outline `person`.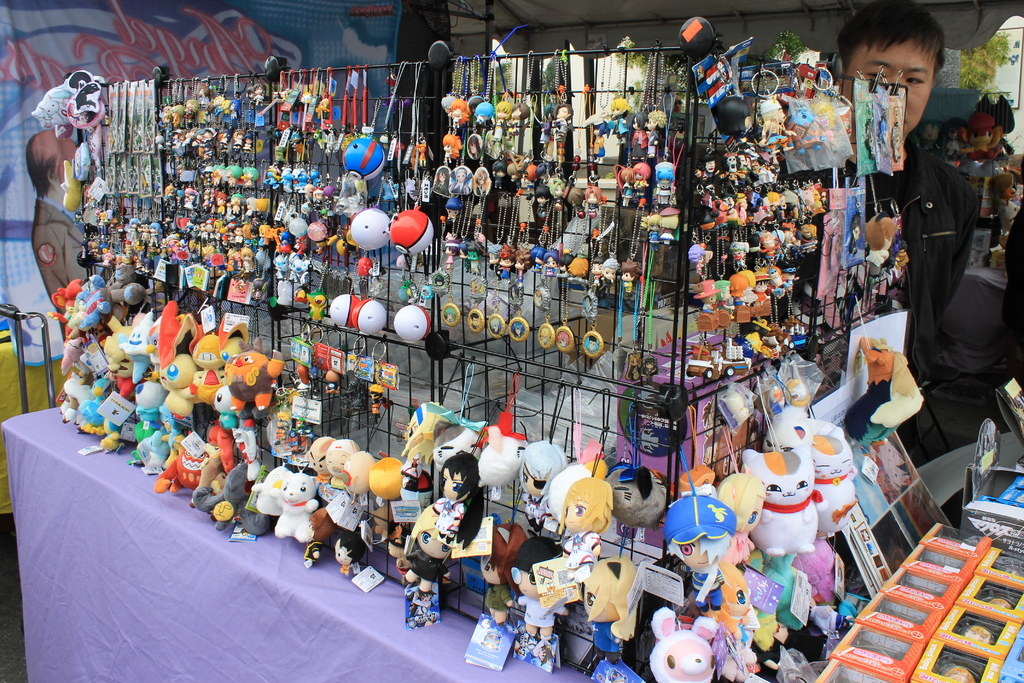
Outline: x1=543, y1=249, x2=557, y2=275.
